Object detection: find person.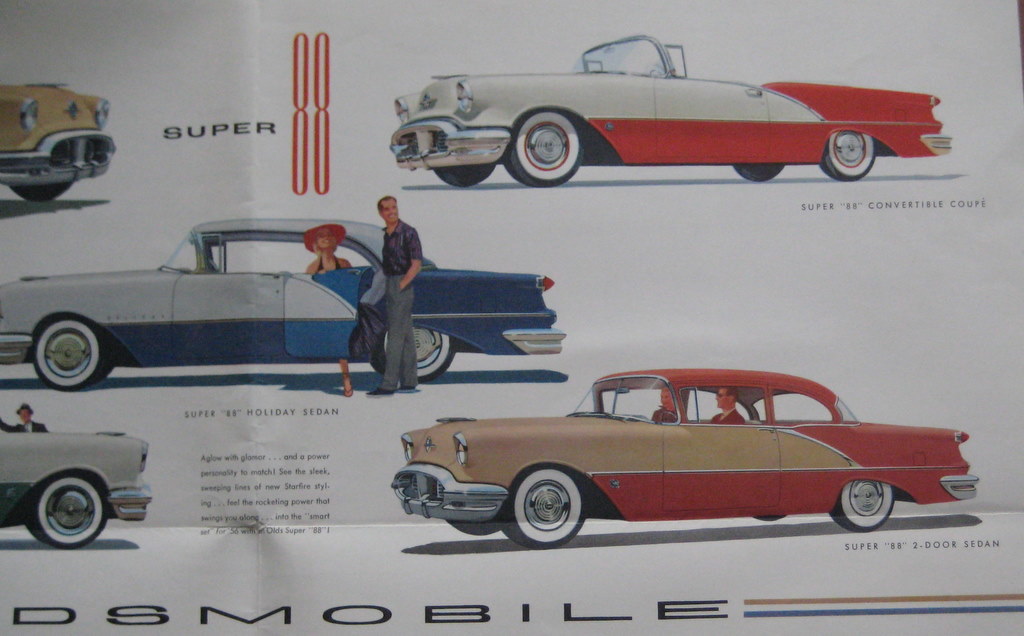
x1=369, y1=197, x2=423, y2=394.
